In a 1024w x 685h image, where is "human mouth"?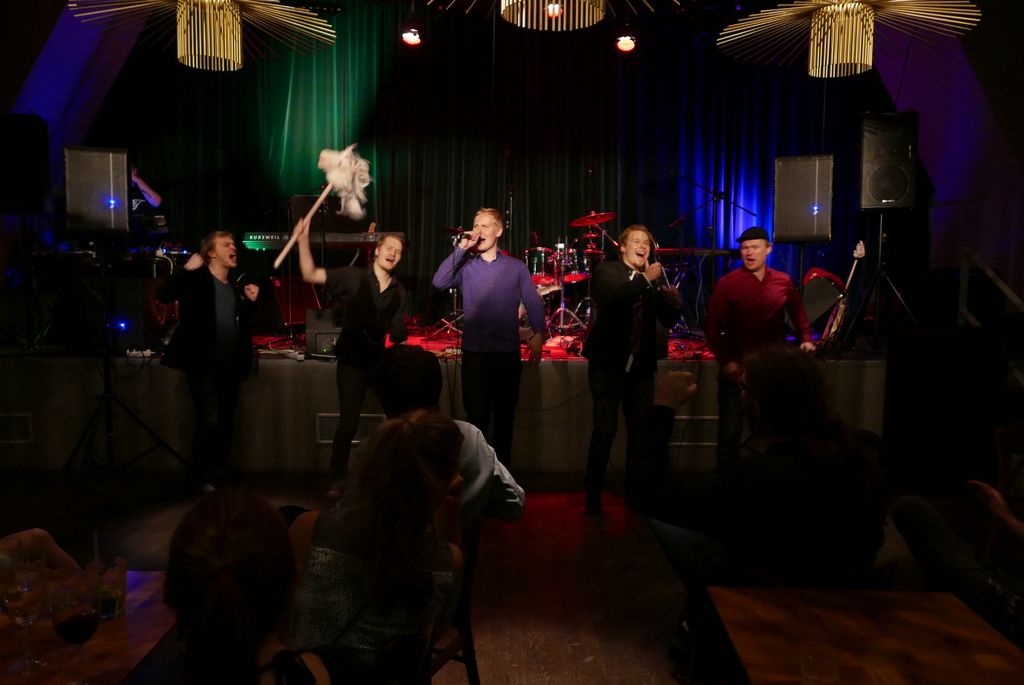
rect(381, 258, 399, 268).
